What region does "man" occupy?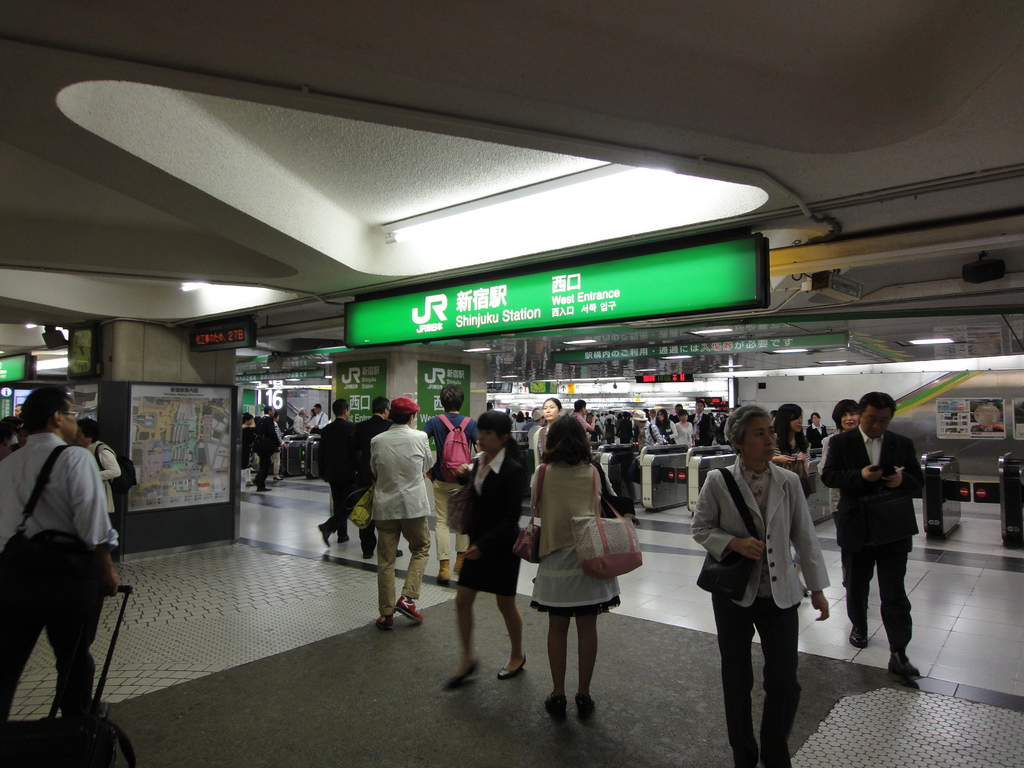
bbox(819, 389, 925, 682).
